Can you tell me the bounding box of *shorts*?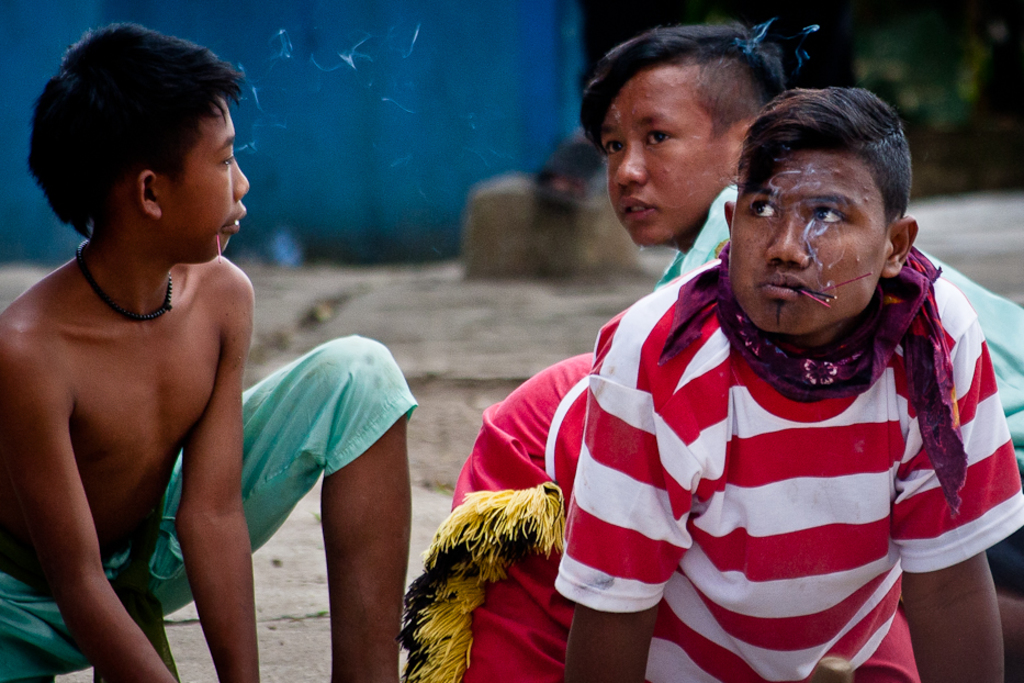
bbox(0, 334, 415, 648).
